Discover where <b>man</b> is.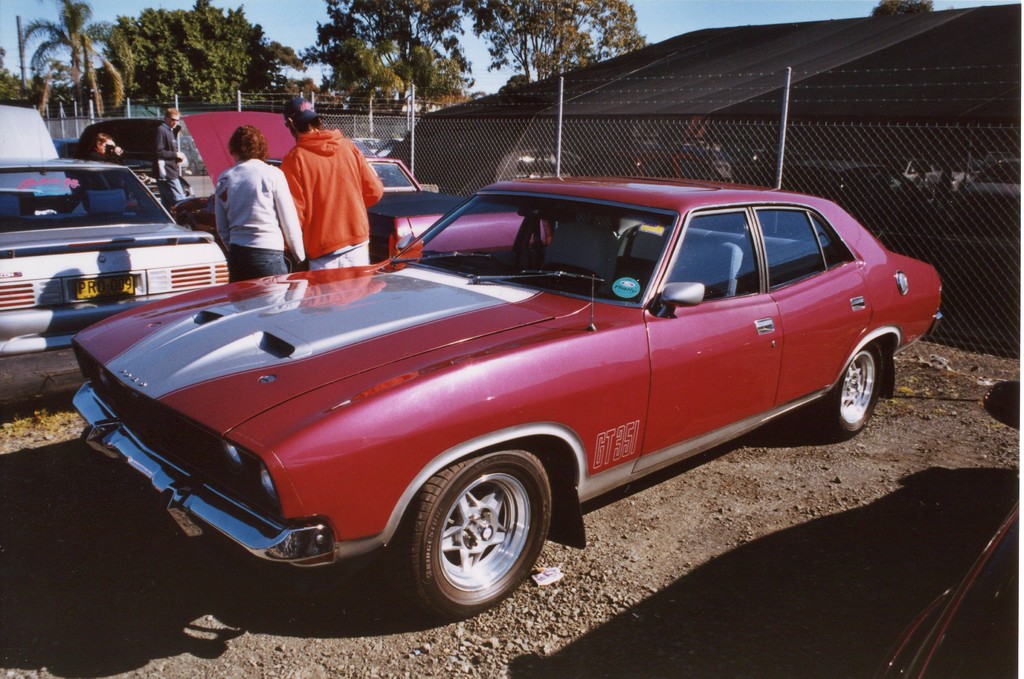
Discovered at 156, 102, 195, 212.
